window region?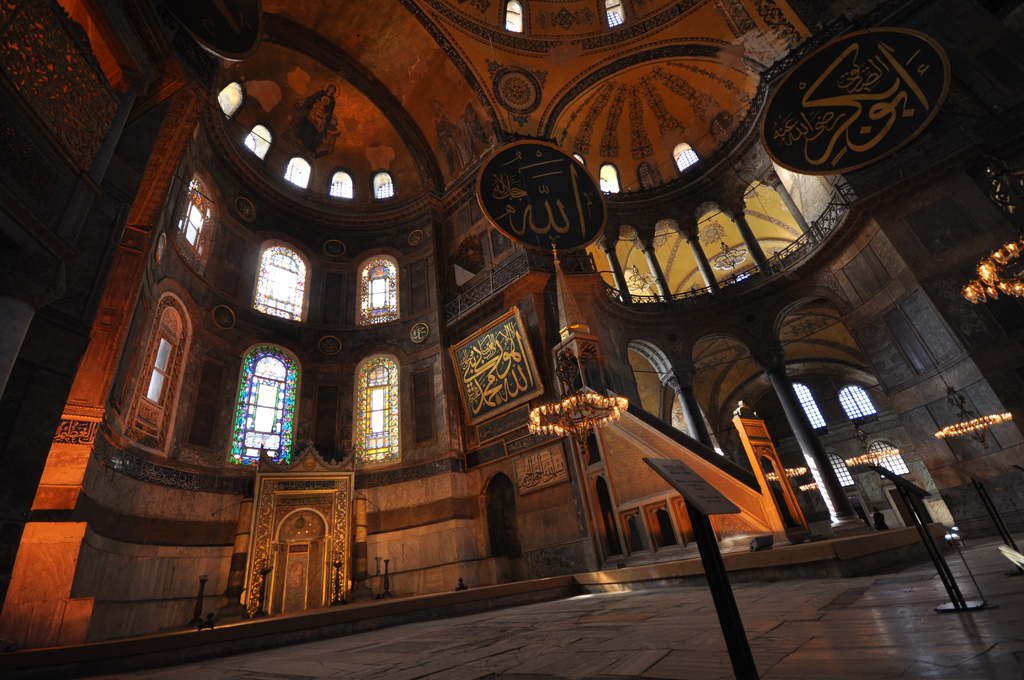
{"left": 244, "top": 123, "right": 274, "bottom": 161}
